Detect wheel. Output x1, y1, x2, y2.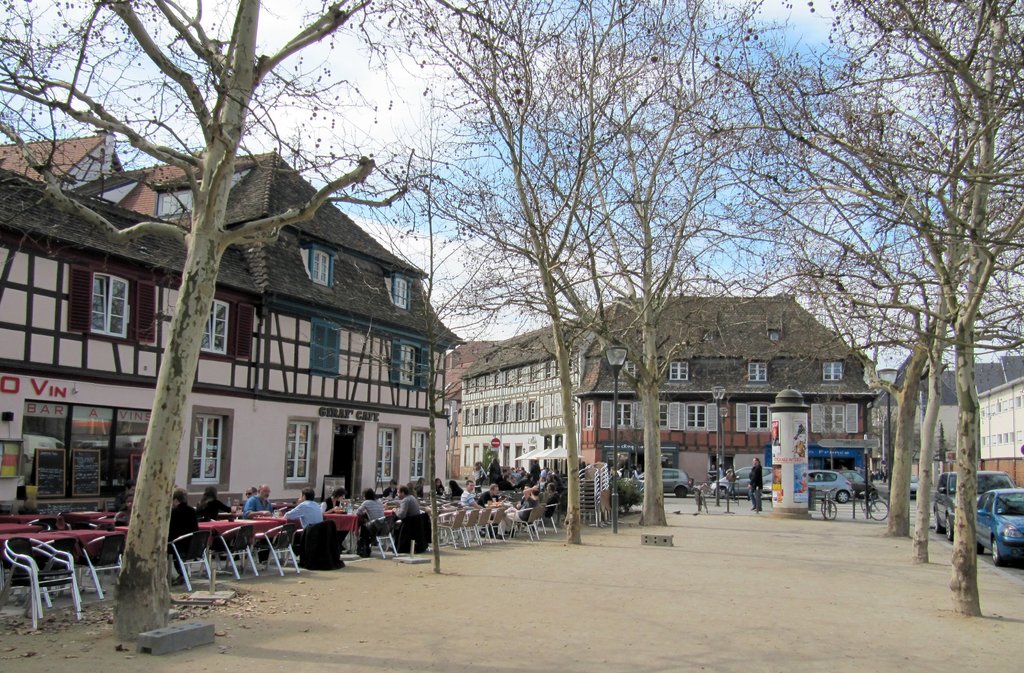
937, 513, 943, 534.
